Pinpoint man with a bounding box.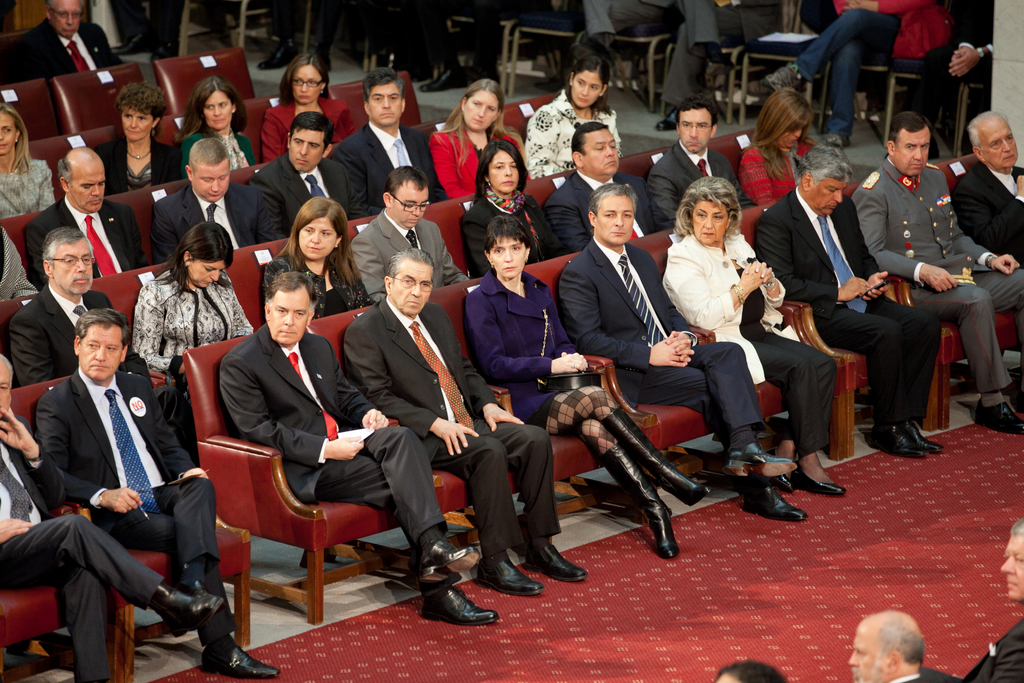
bbox(215, 270, 501, 627).
